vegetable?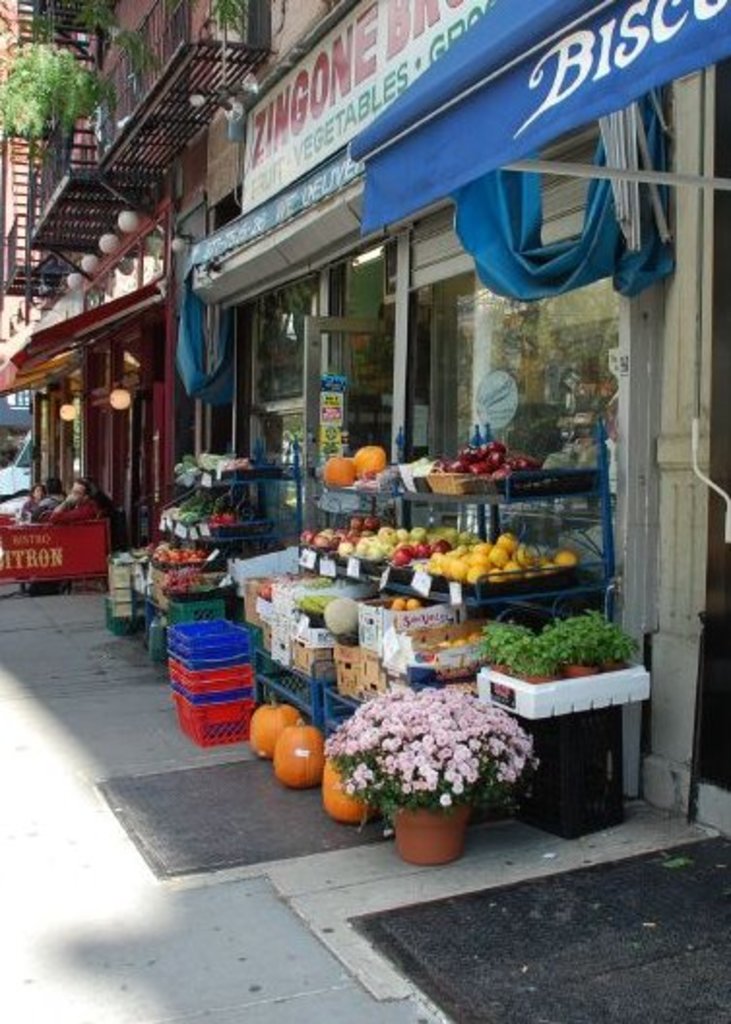
<box>316,756,376,824</box>
